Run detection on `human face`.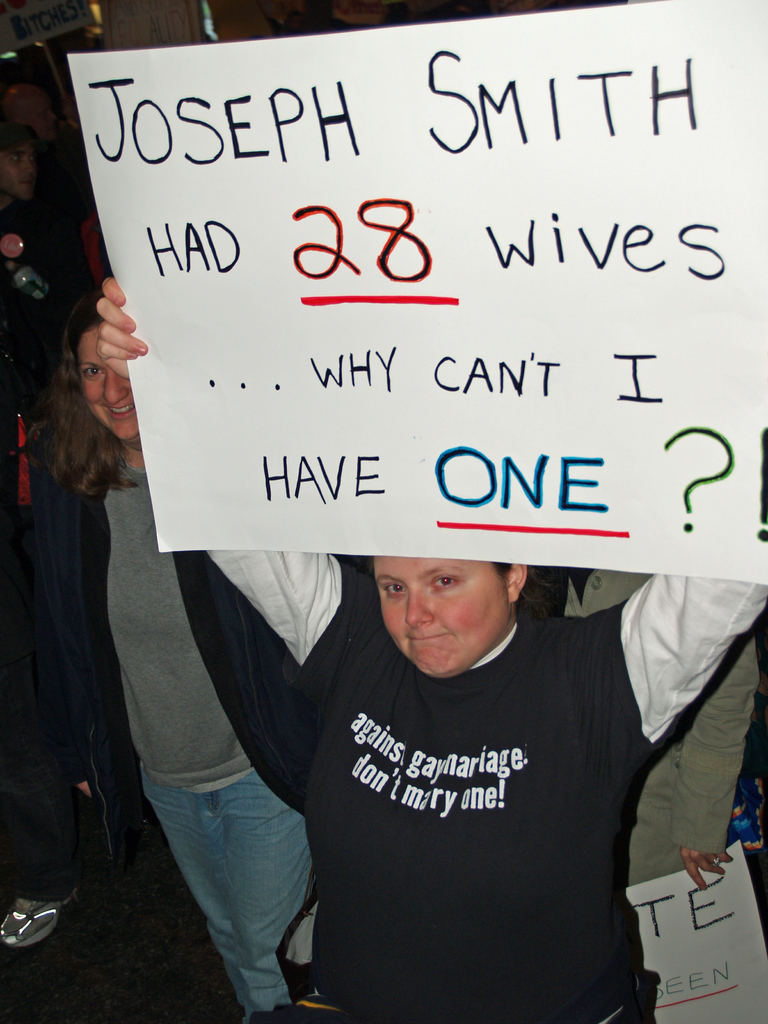
Result: [85,335,136,437].
